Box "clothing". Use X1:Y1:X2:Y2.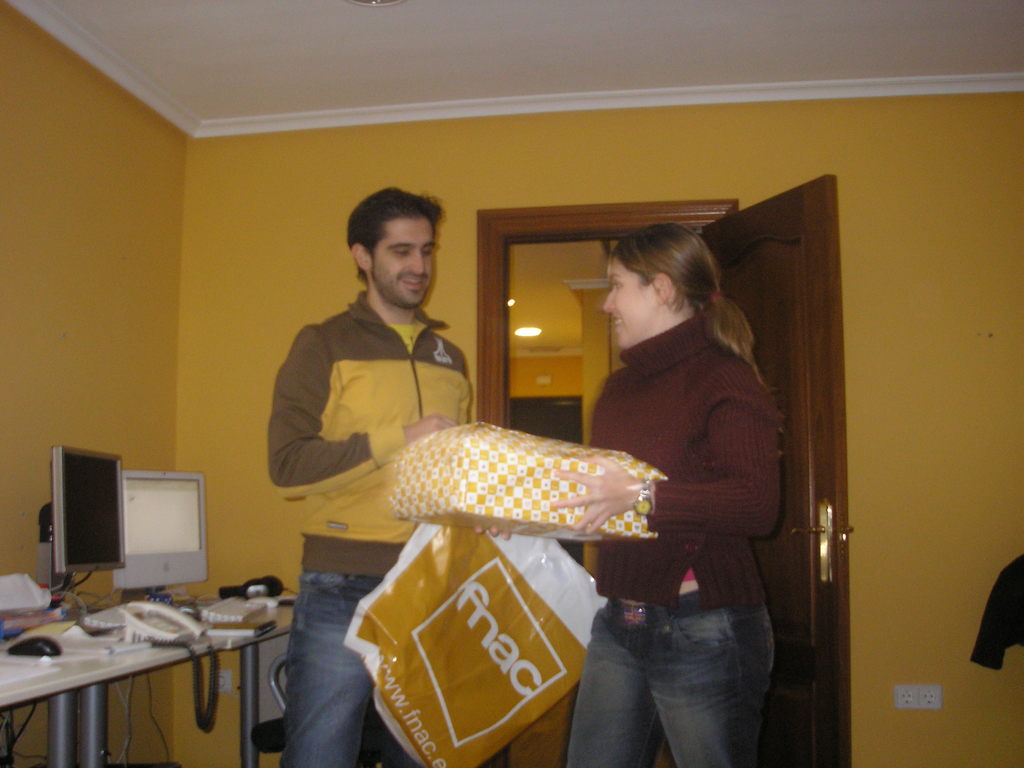
267:300:472:767.
